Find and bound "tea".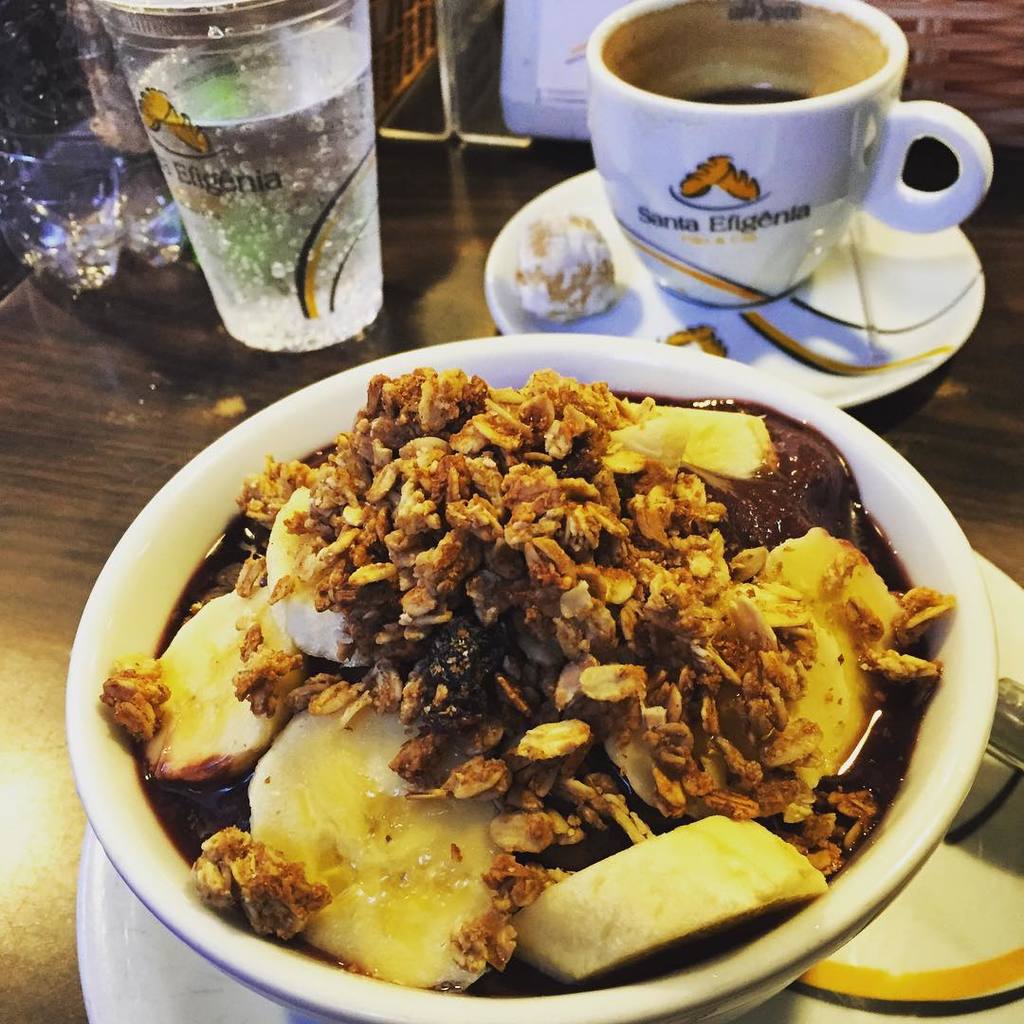
Bound: <region>665, 79, 809, 108</region>.
